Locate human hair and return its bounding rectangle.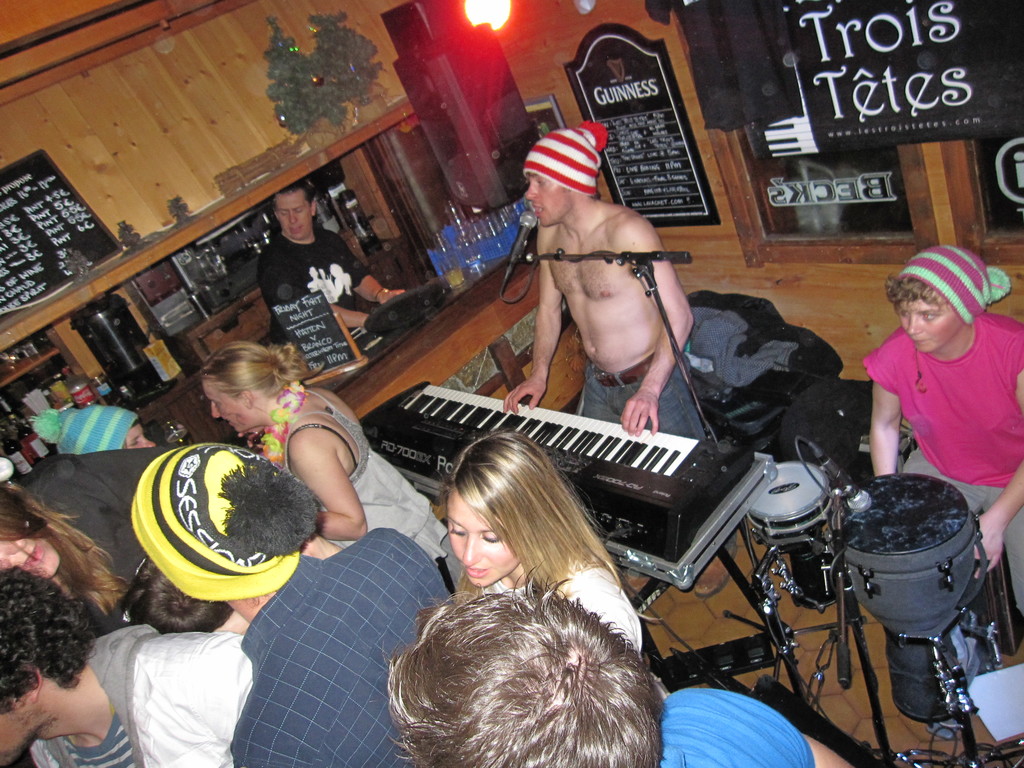
bbox=[383, 554, 668, 767].
